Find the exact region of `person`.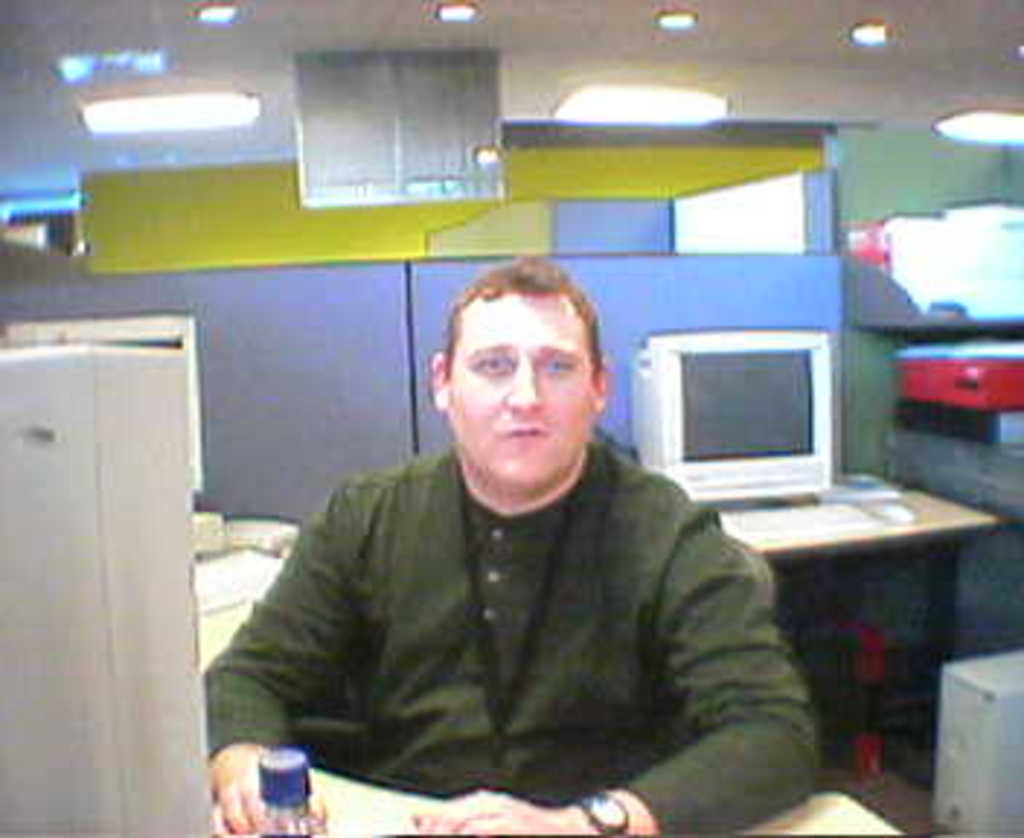
Exact region: [left=204, top=242, right=794, bottom=823].
